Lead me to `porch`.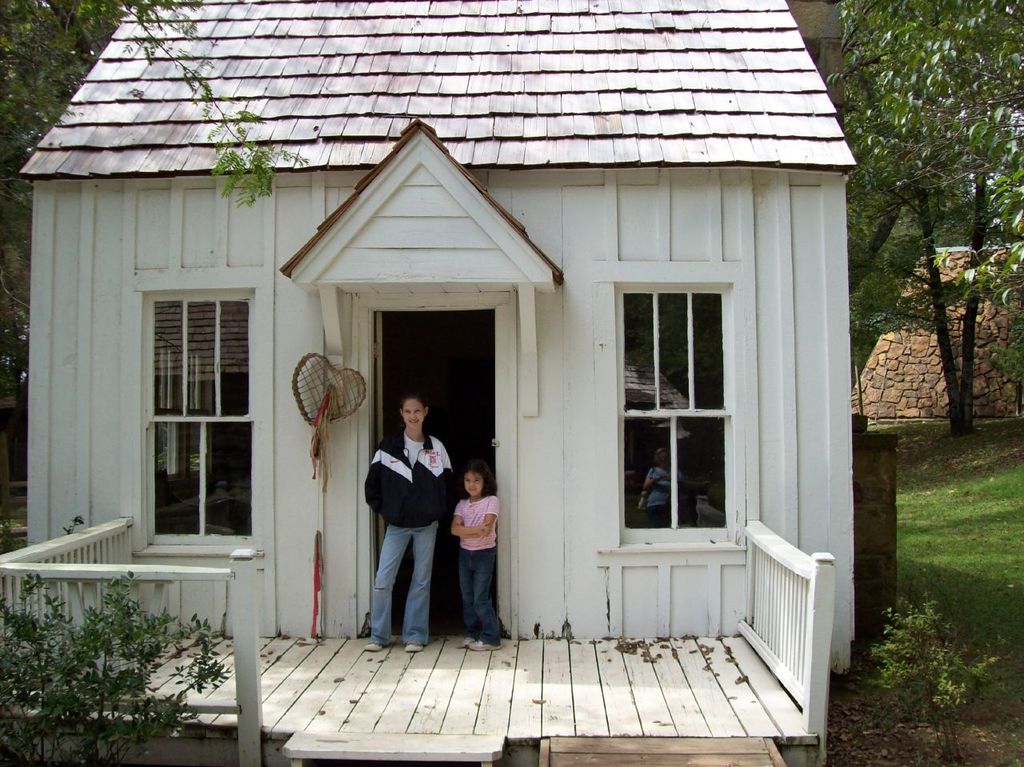
Lead to <region>0, 511, 839, 766</region>.
